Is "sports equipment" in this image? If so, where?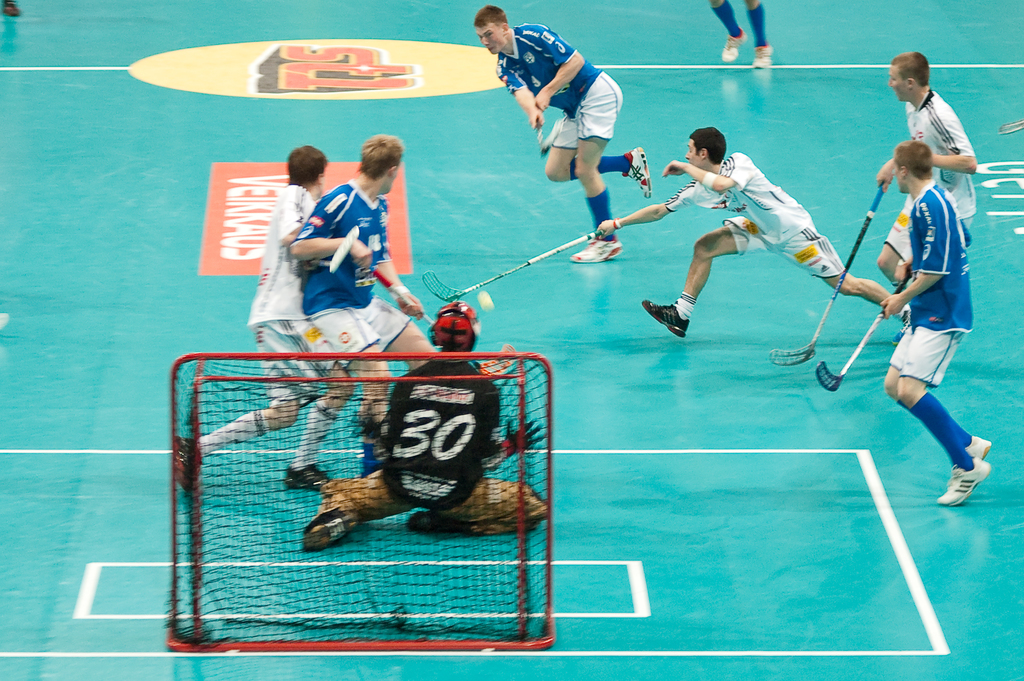
Yes, at 535:116:561:159.
